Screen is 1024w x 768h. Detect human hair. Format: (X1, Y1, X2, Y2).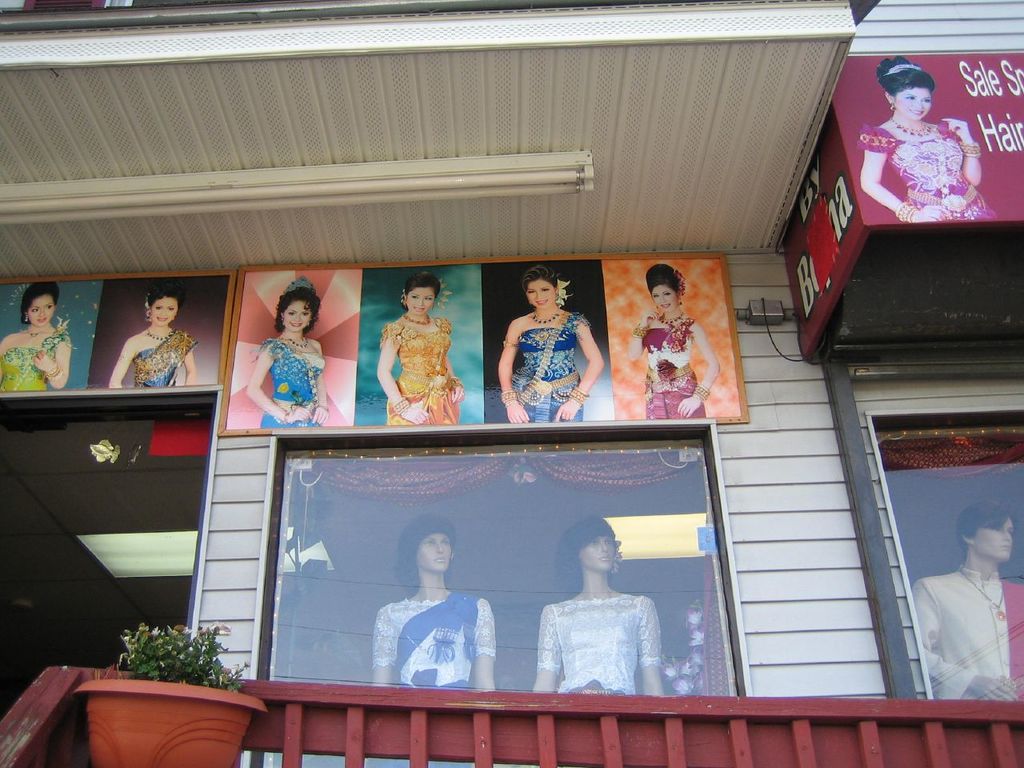
(646, 262, 682, 308).
